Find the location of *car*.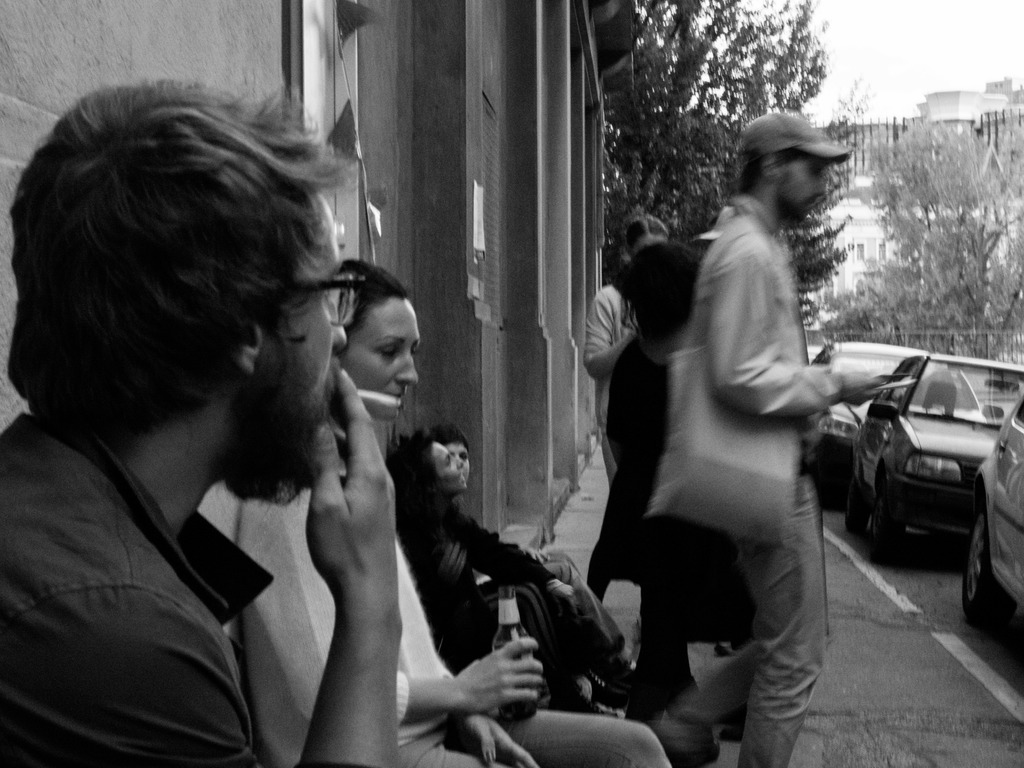
Location: l=810, t=337, r=1005, b=504.
